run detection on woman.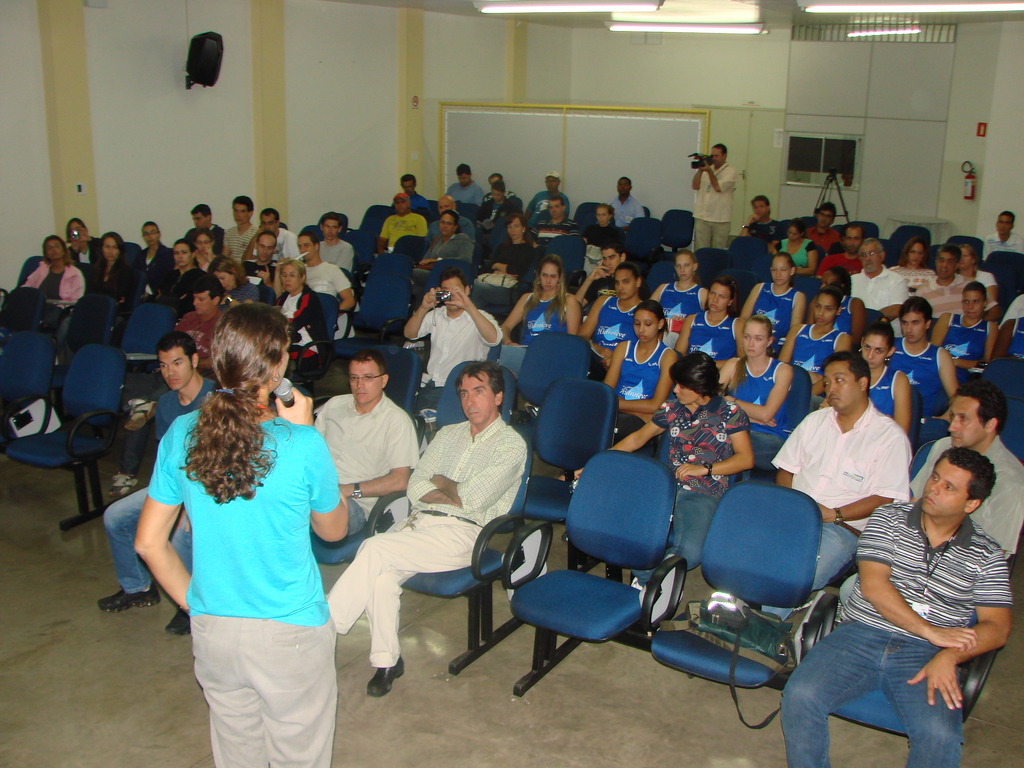
Result: [left=717, top=314, right=797, bottom=490].
